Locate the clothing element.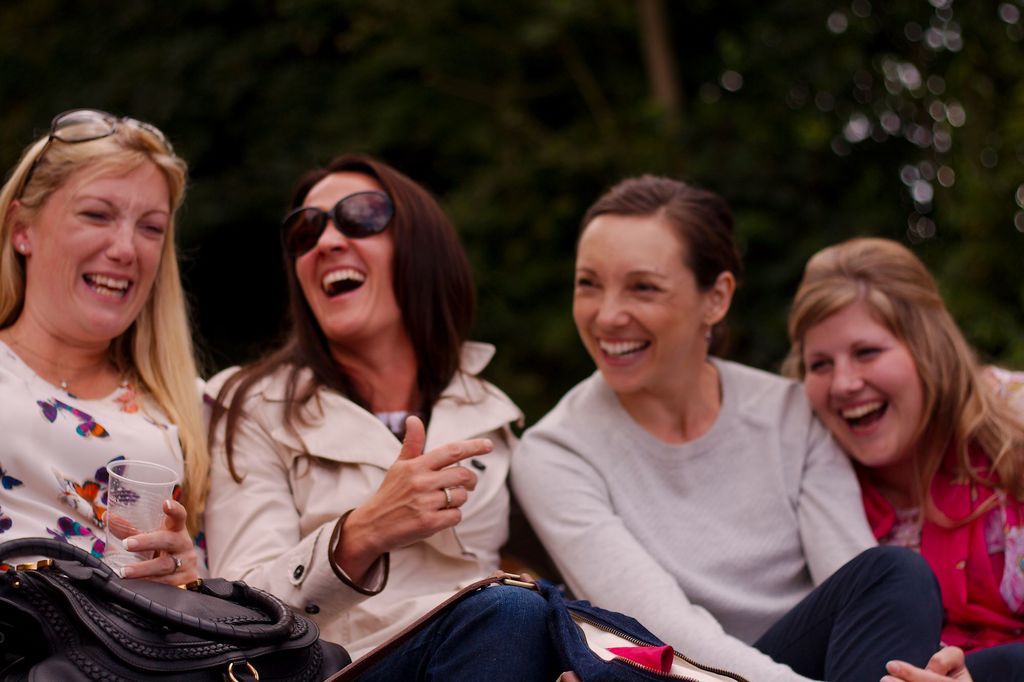
Element bbox: <region>208, 340, 615, 681</region>.
